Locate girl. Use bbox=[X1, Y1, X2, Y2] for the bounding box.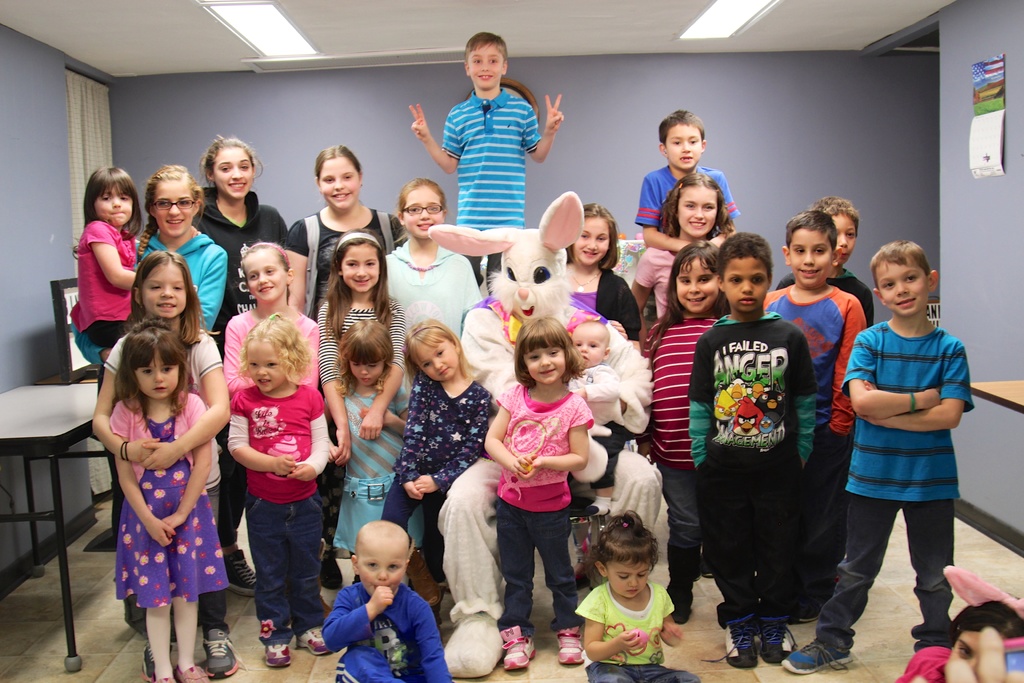
bbox=[362, 319, 495, 627].
